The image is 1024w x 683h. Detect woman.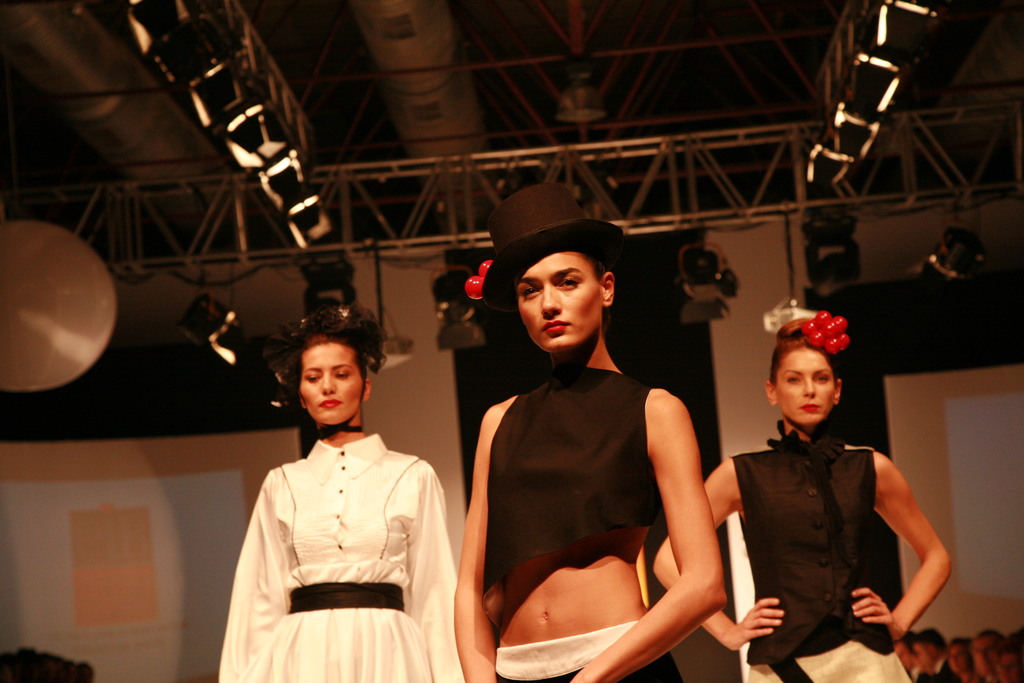
Detection: 209 324 470 677.
